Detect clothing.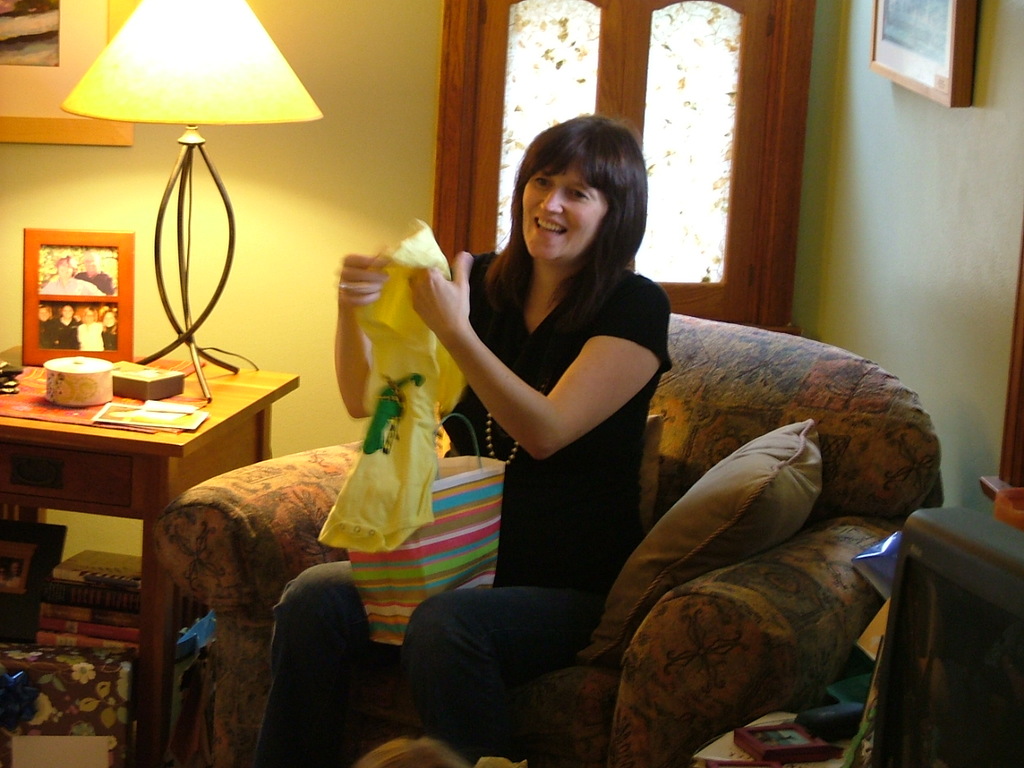
Detected at {"left": 253, "top": 242, "right": 677, "bottom": 767}.
